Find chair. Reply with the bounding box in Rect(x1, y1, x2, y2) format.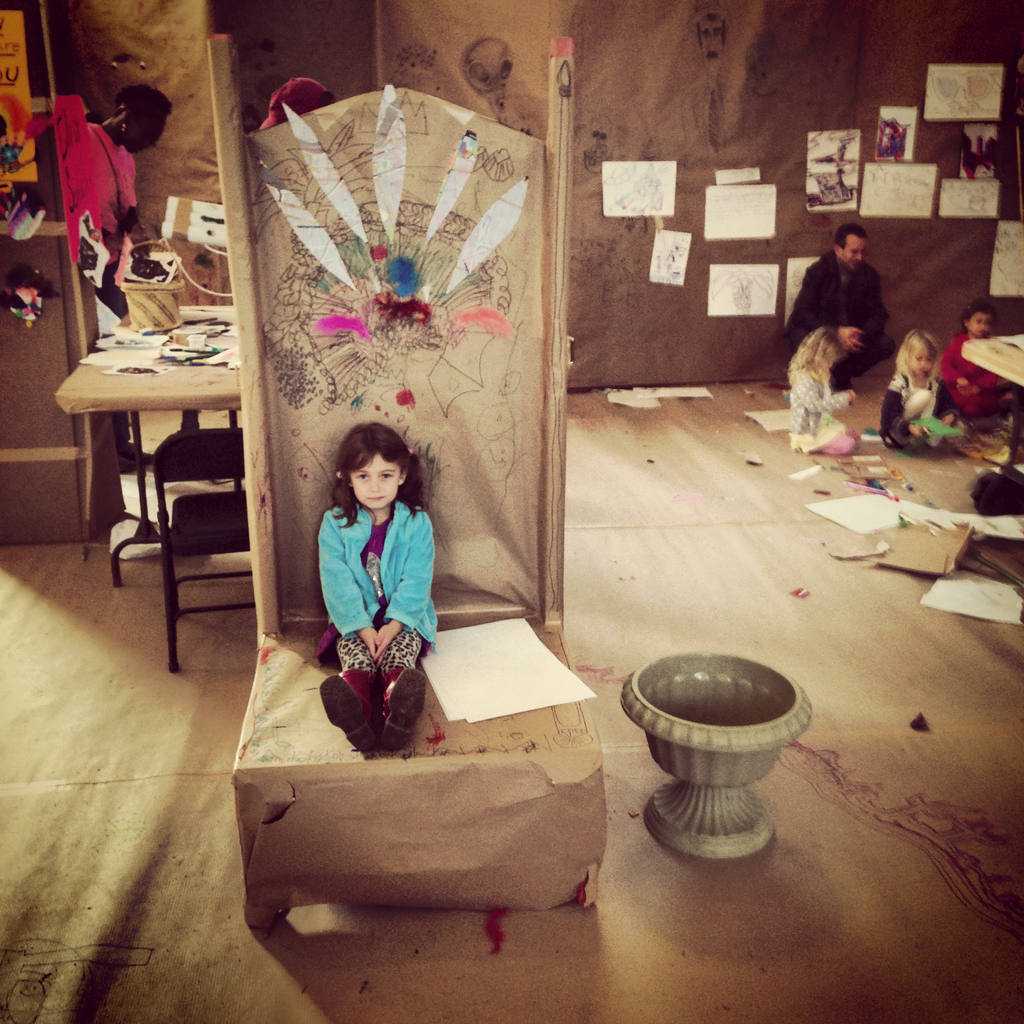
Rect(154, 427, 252, 681).
